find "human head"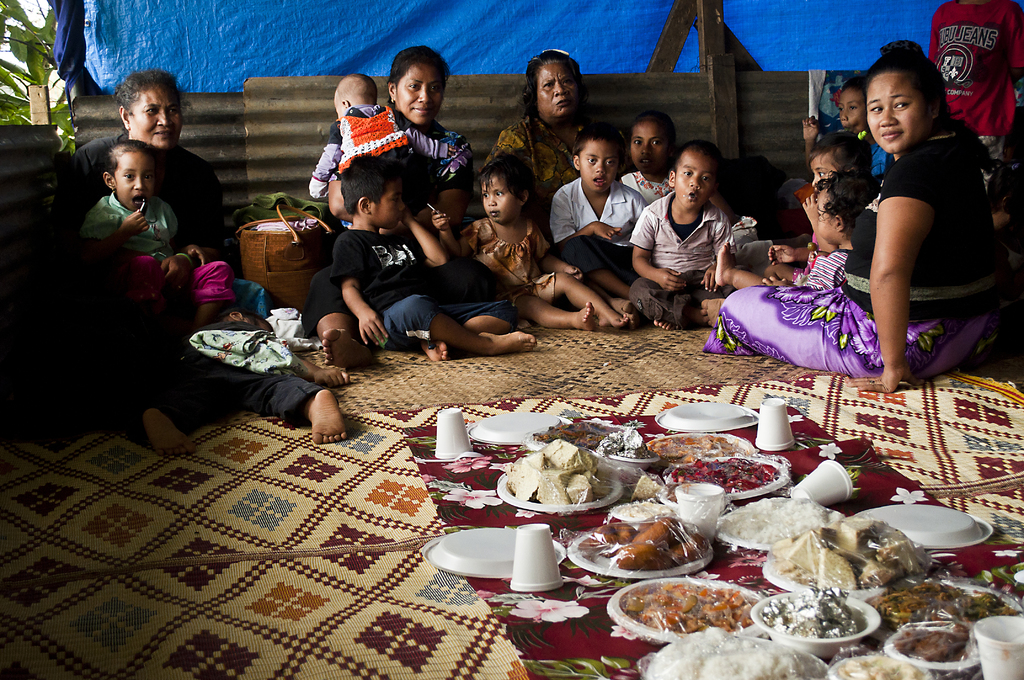
(left=628, top=108, right=676, bottom=176)
